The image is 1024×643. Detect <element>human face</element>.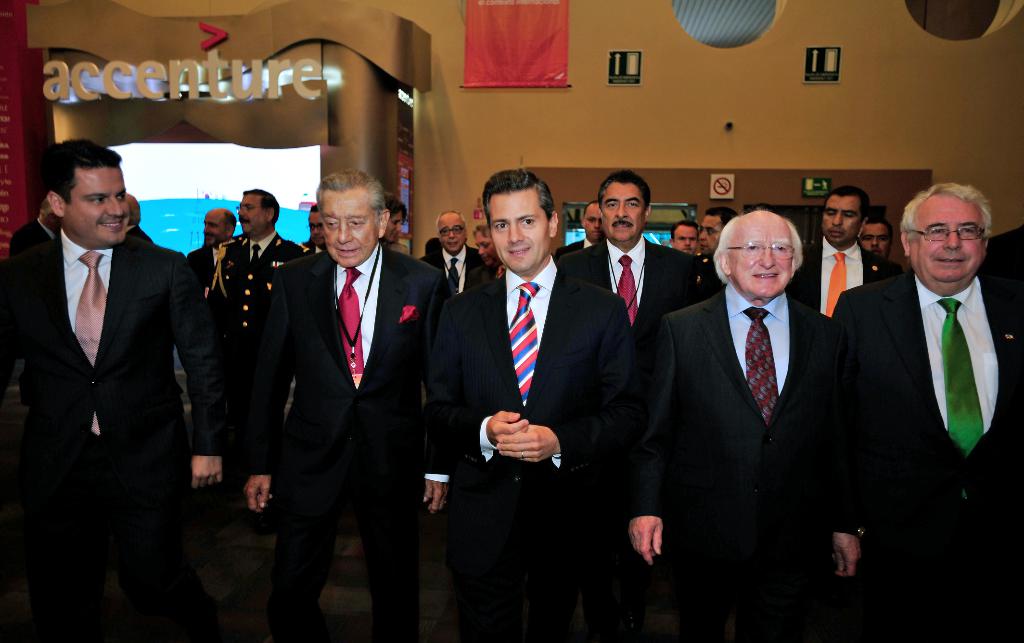
Detection: region(854, 219, 888, 257).
